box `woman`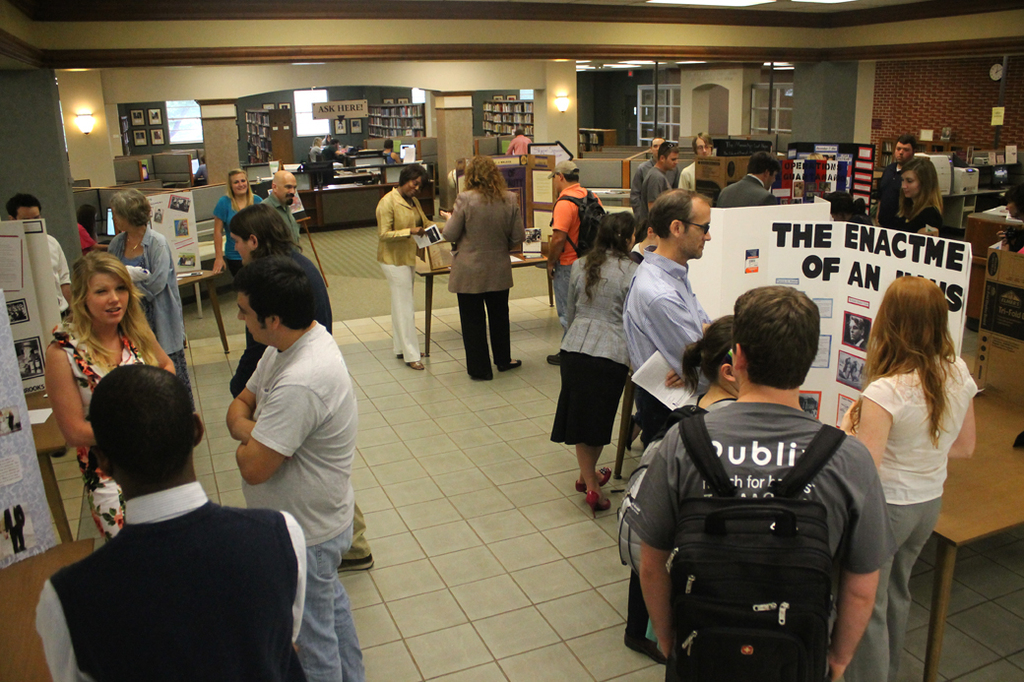
Rect(374, 161, 440, 371)
